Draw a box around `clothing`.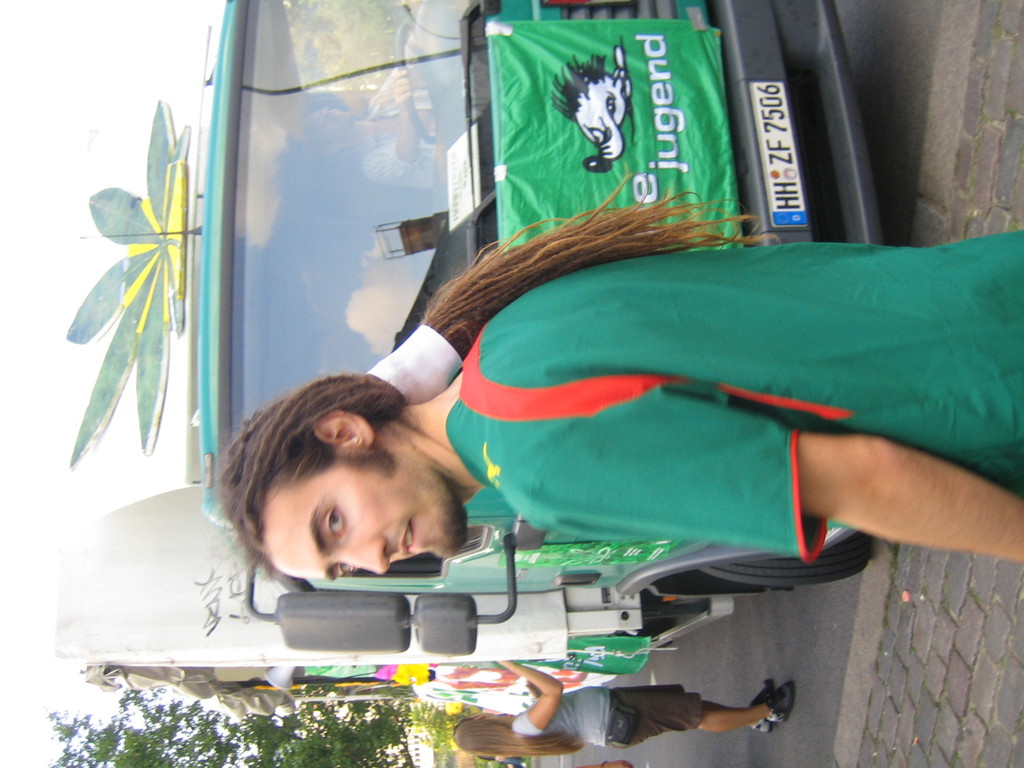
locate(508, 682, 706, 750).
